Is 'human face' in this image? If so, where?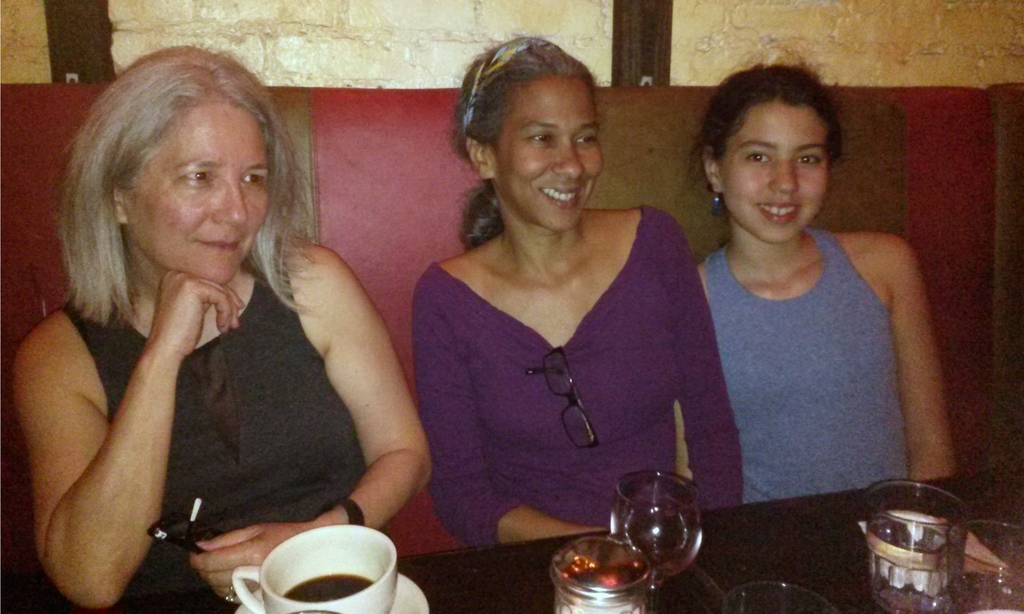
Yes, at (504, 73, 602, 235).
